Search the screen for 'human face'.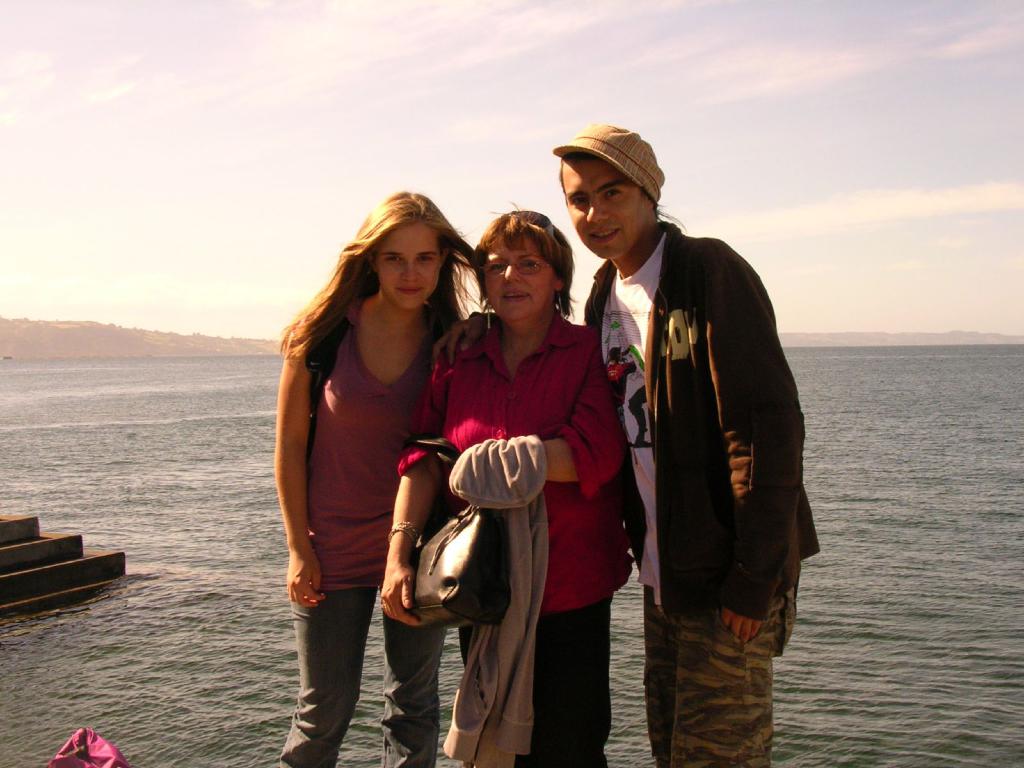
Found at select_region(372, 222, 442, 312).
